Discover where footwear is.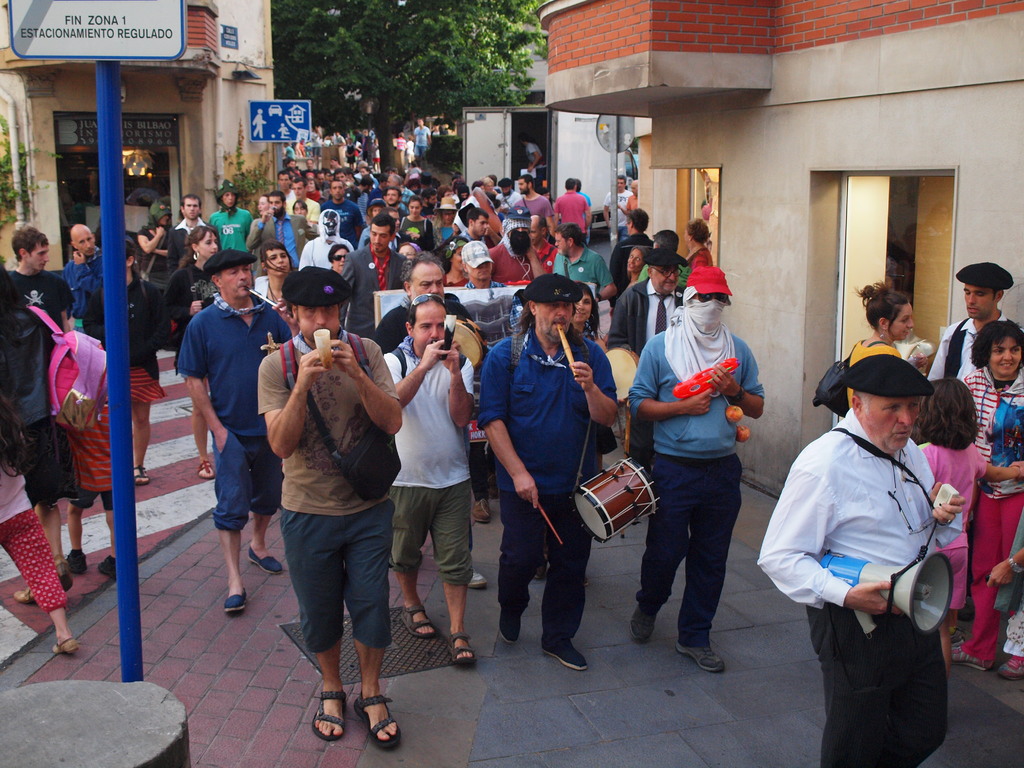
Discovered at 195/460/214/481.
